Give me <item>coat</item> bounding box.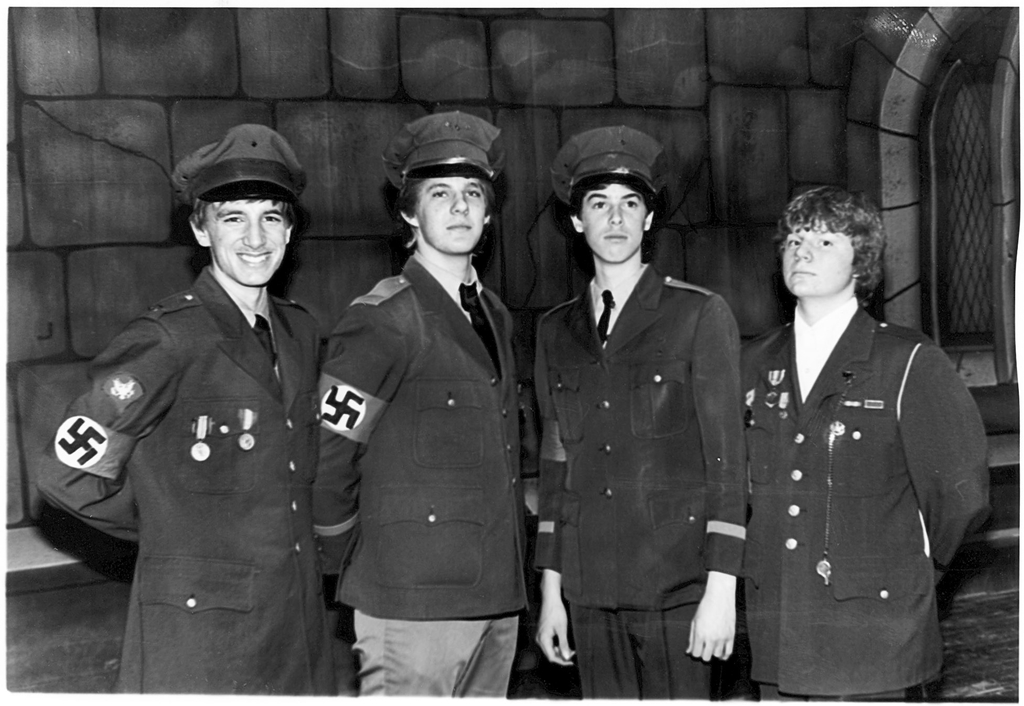
{"x1": 38, "y1": 262, "x2": 356, "y2": 701}.
